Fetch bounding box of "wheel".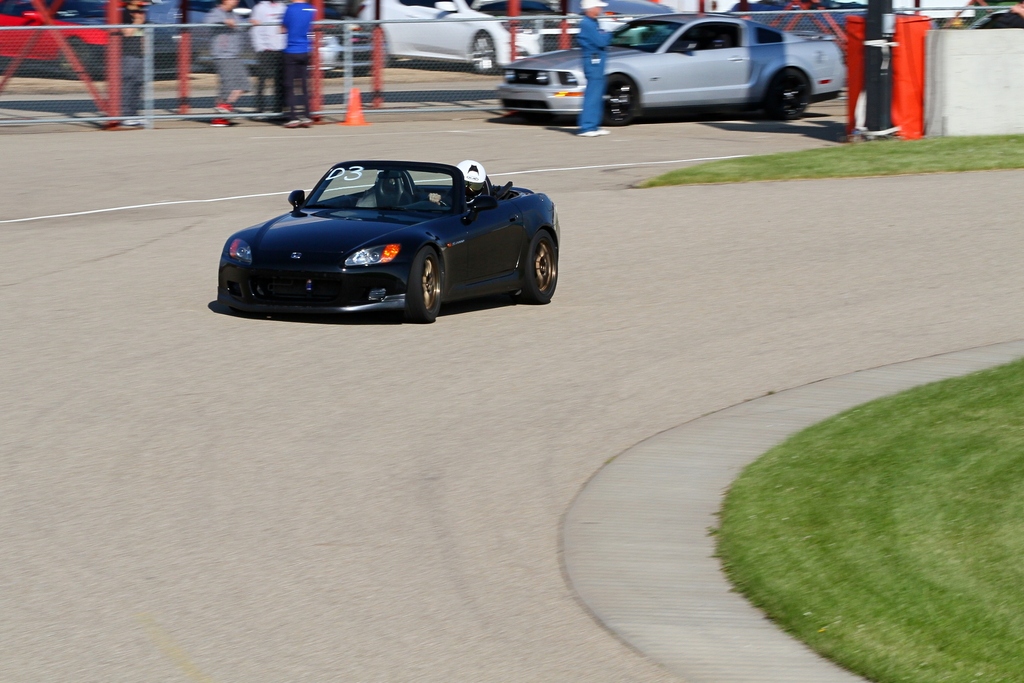
Bbox: <box>519,232,561,309</box>.
